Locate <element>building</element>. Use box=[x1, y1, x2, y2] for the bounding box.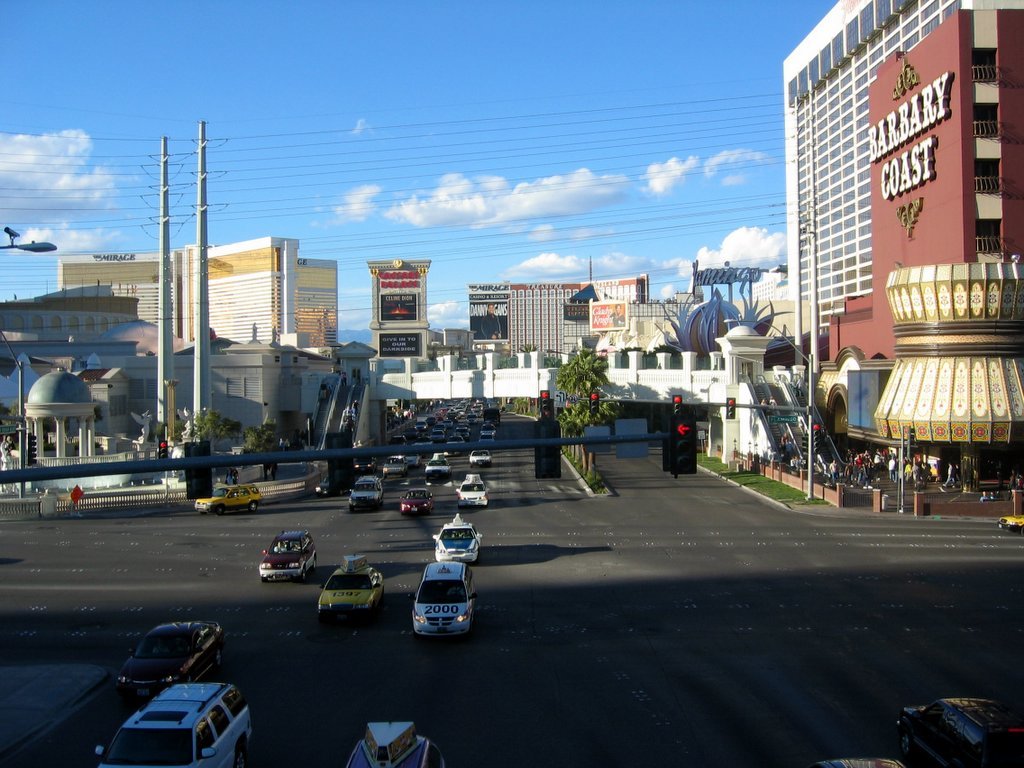
box=[692, 266, 773, 346].
